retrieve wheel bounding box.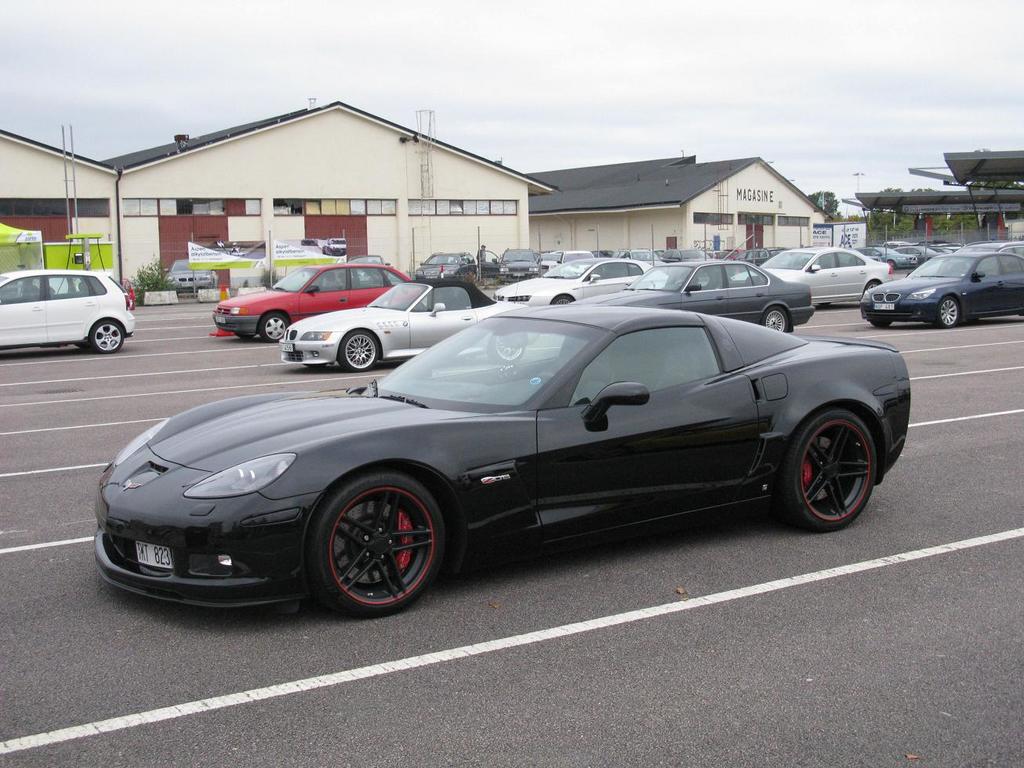
Bounding box: 890, 259, 897, 270.
